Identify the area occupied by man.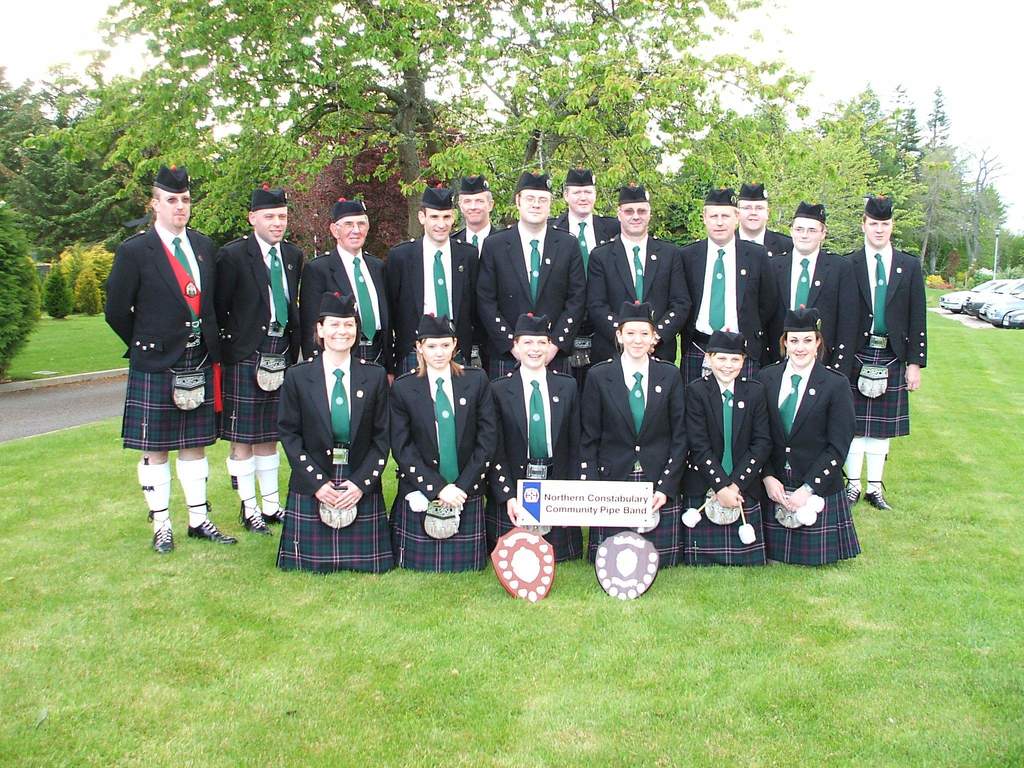
Area: detection(295, 189, 393, 365).
